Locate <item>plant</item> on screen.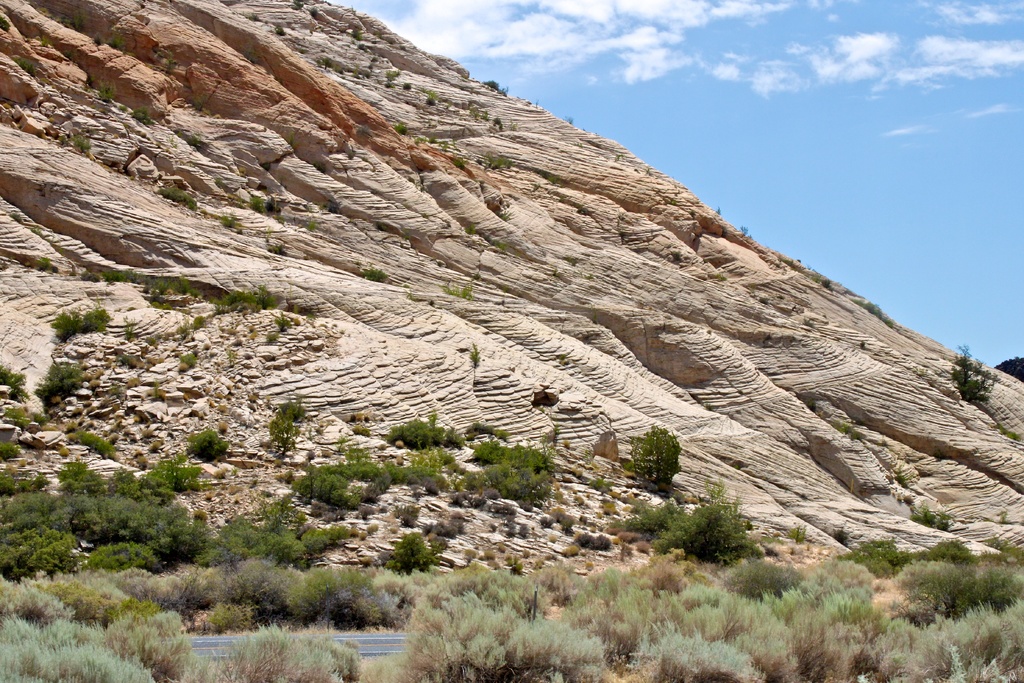
On screen at {"x1": 0, "y1": 363, "x2": 26, "y2": 402}.
